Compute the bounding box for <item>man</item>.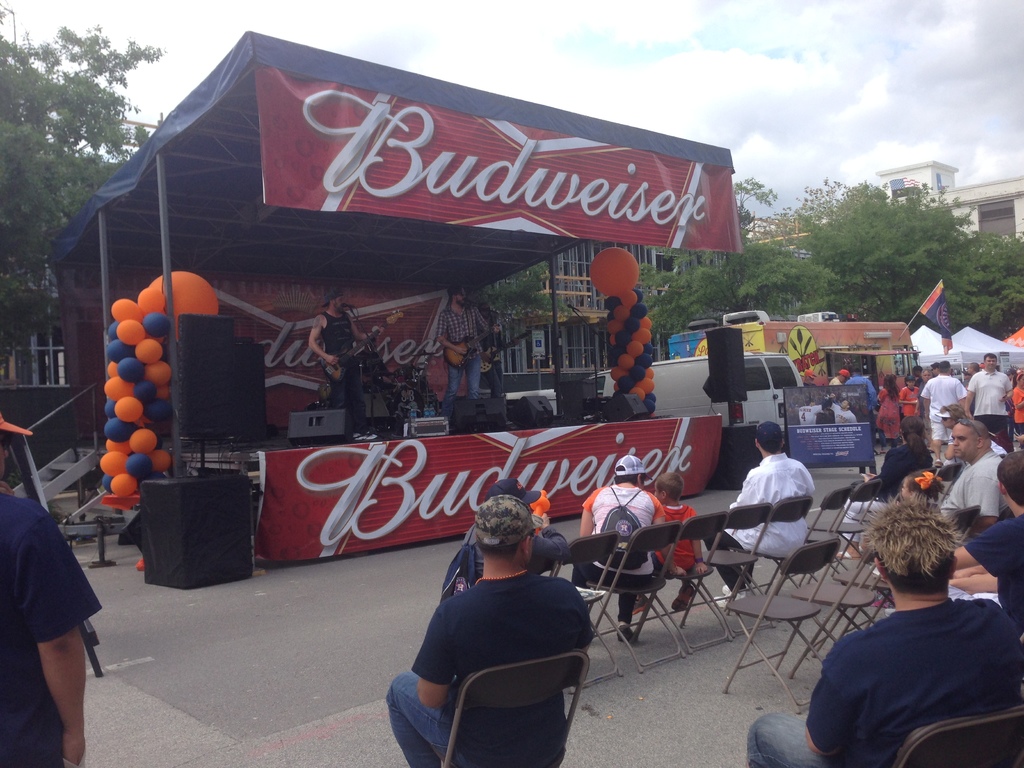
bbox(826, 367, 852, 387).
